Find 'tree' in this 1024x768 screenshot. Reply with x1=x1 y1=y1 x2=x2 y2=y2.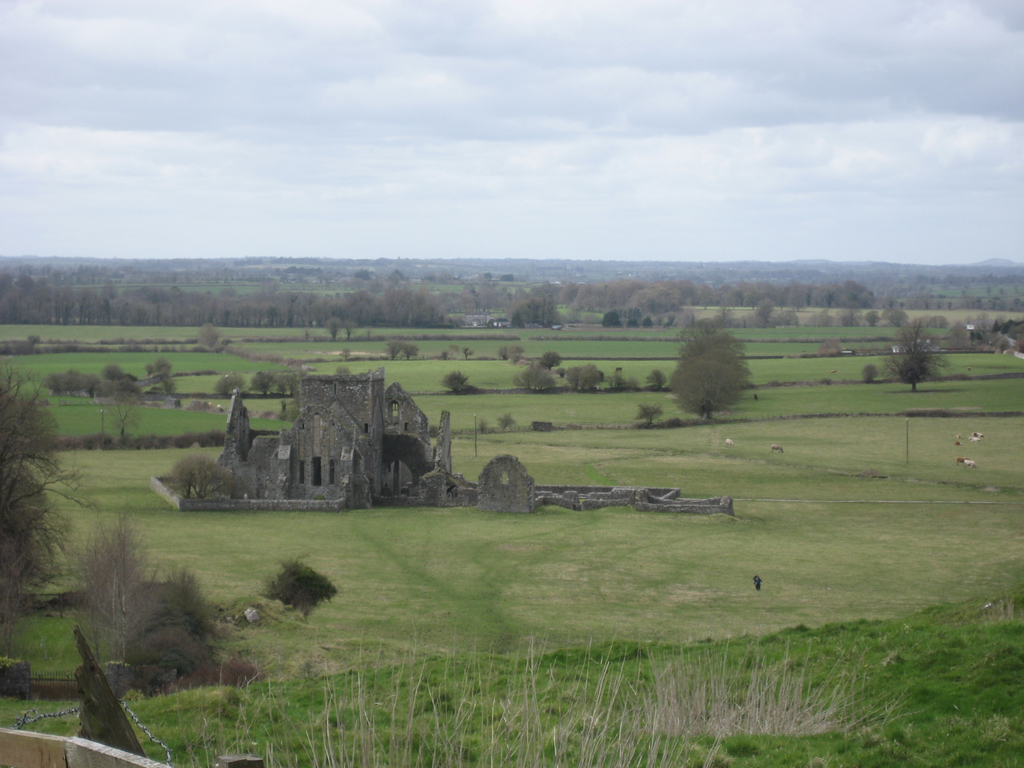
x1=382 y1=341 x2=403 y2=358.
